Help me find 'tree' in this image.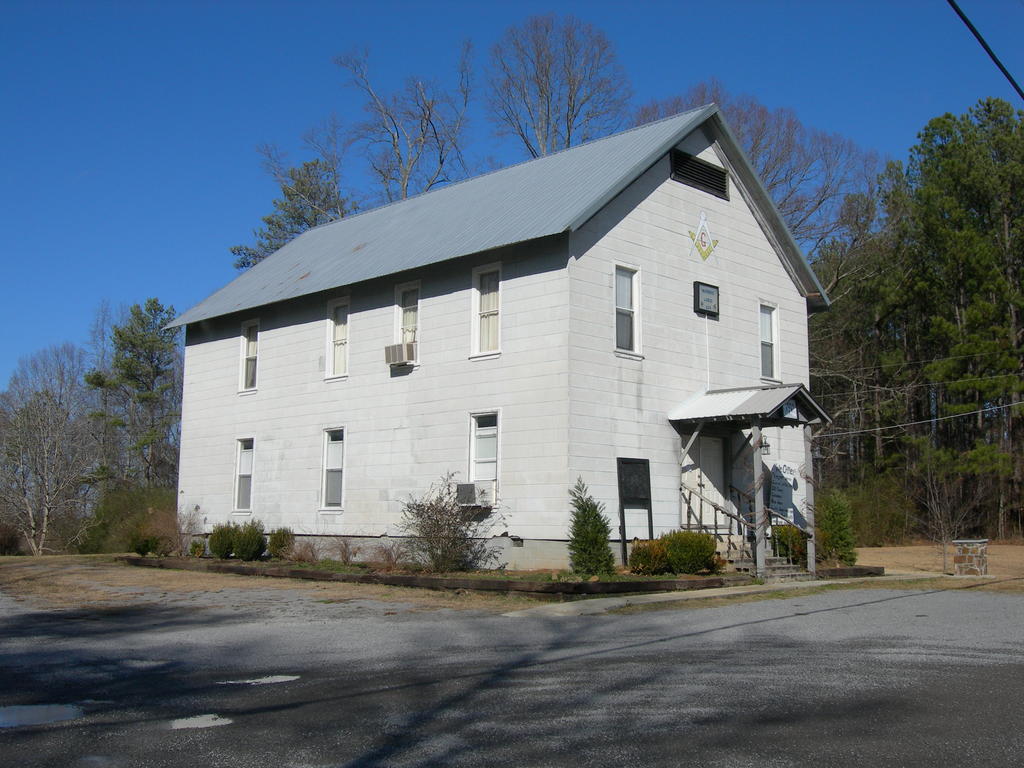
Found it: (x1=250, y1=29, x2=483, y2=216).
